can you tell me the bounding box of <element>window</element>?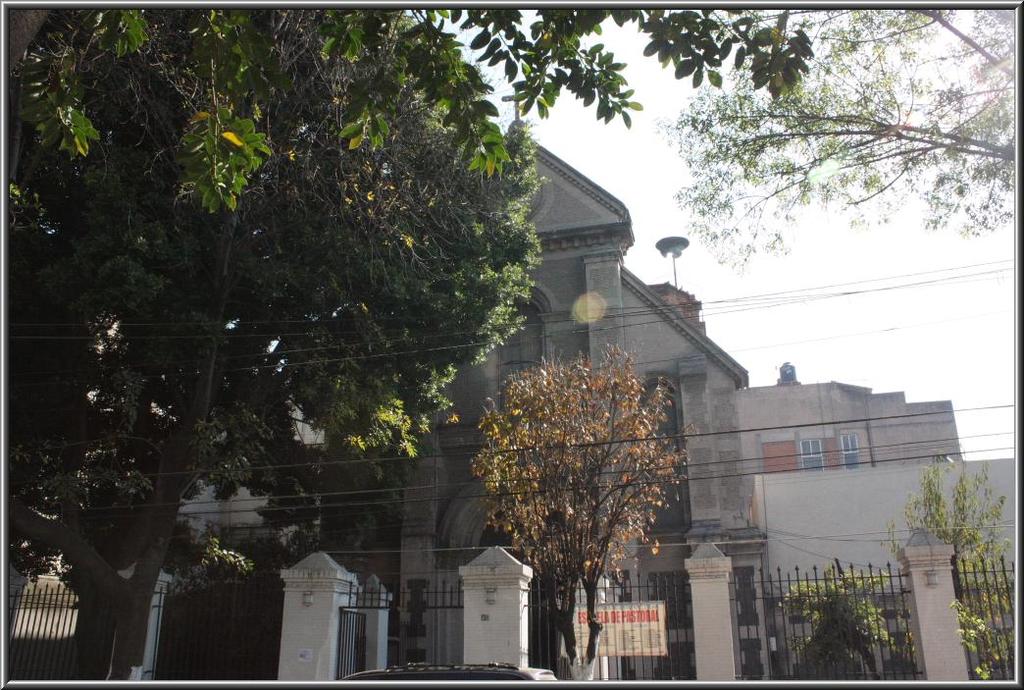
(left=500, top=304, right=538, bottom=413).
